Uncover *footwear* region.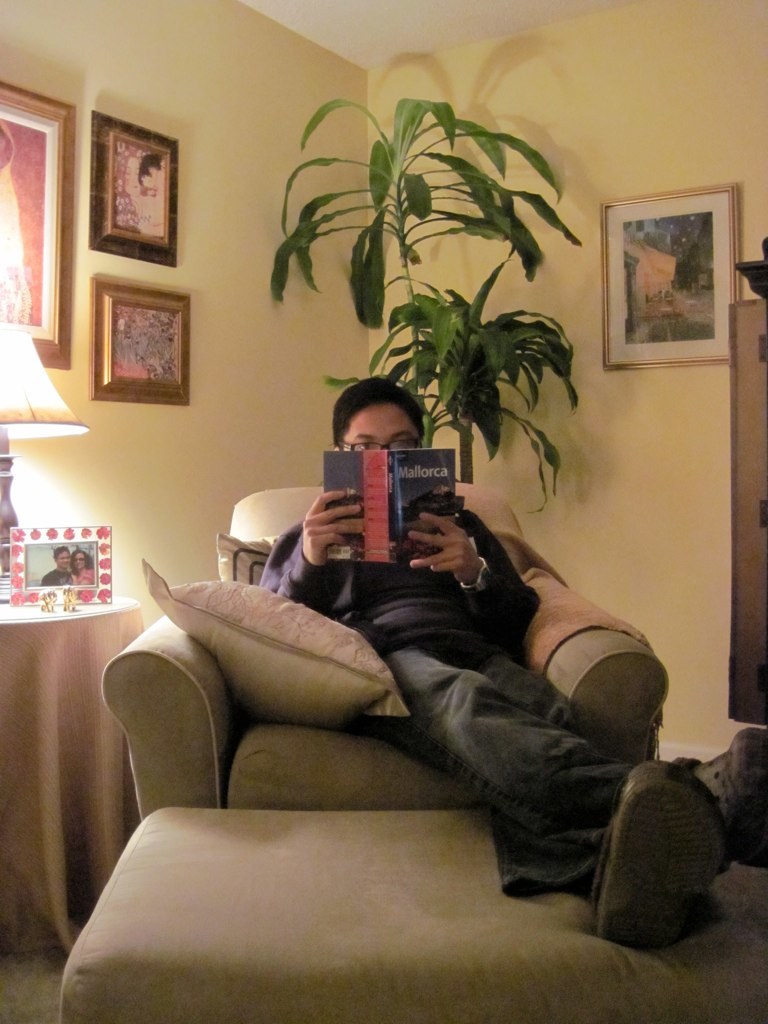
Uncovered: (558, 751, 744, 948).
